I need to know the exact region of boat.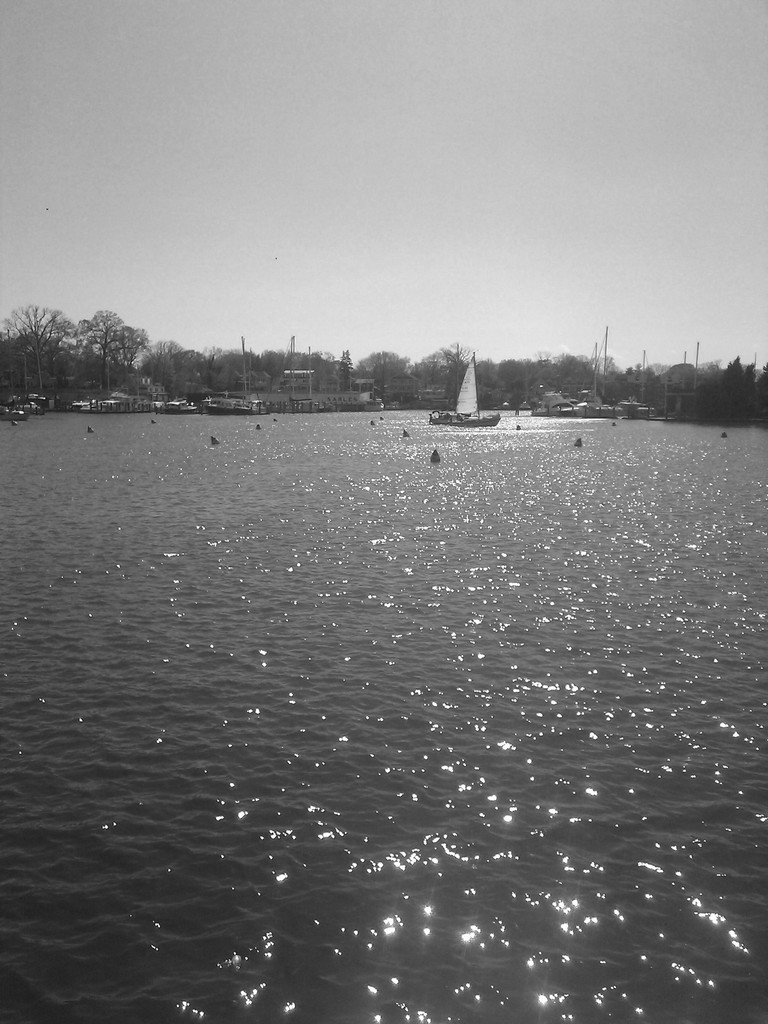
Region: (628, 346, 652, 417).
